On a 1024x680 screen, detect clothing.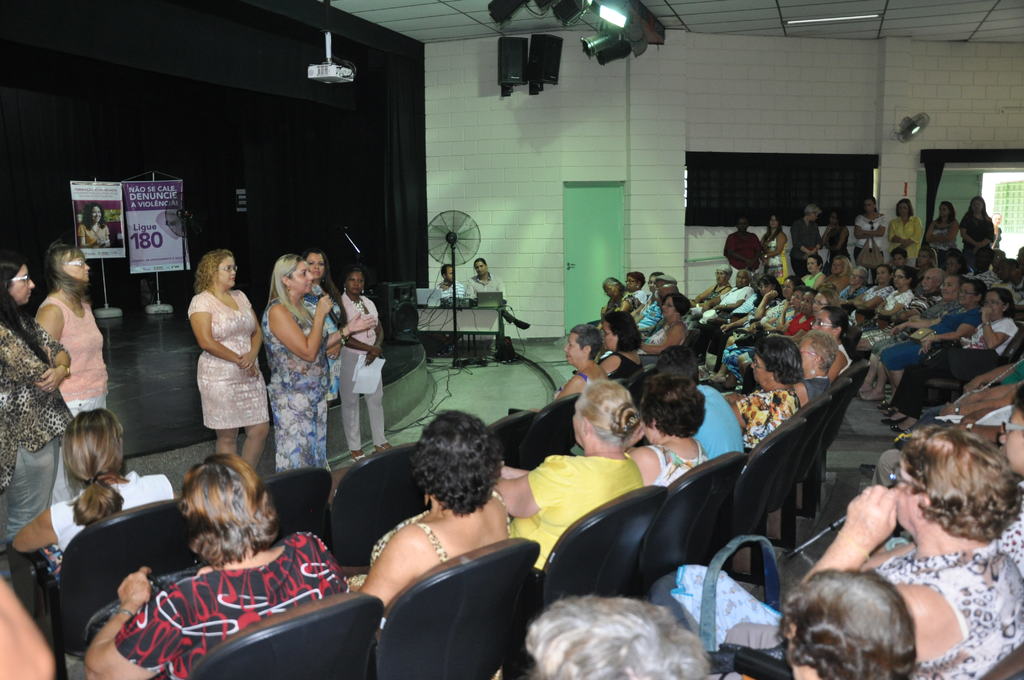
[856,213,888,264].
